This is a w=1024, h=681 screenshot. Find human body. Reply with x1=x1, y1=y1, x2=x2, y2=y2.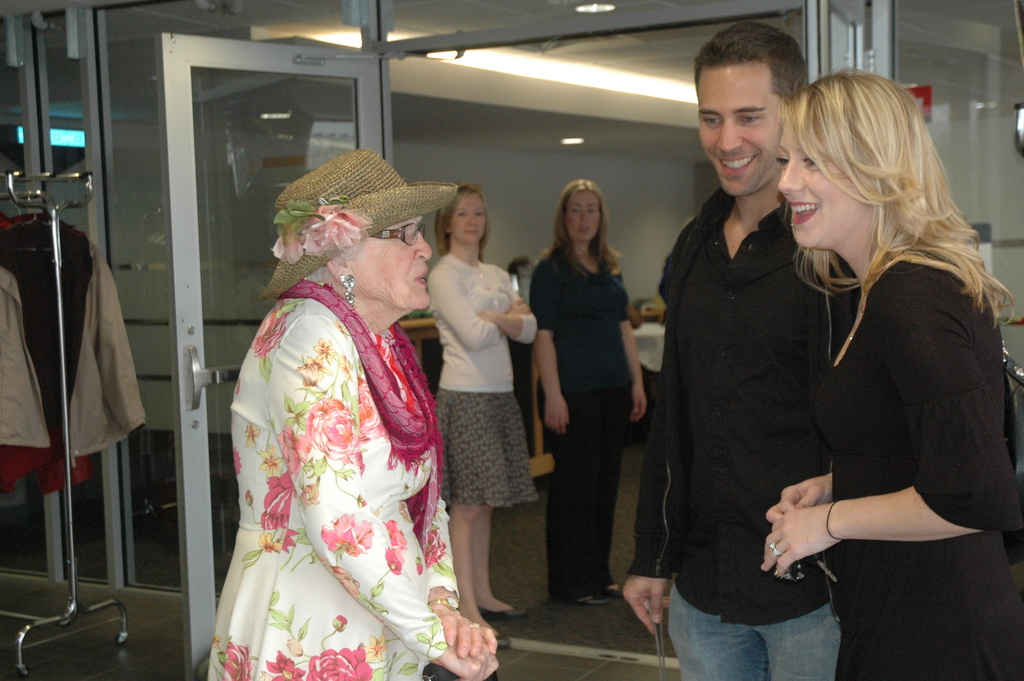
x1=203, y1=138, x2=494, y2=680.
